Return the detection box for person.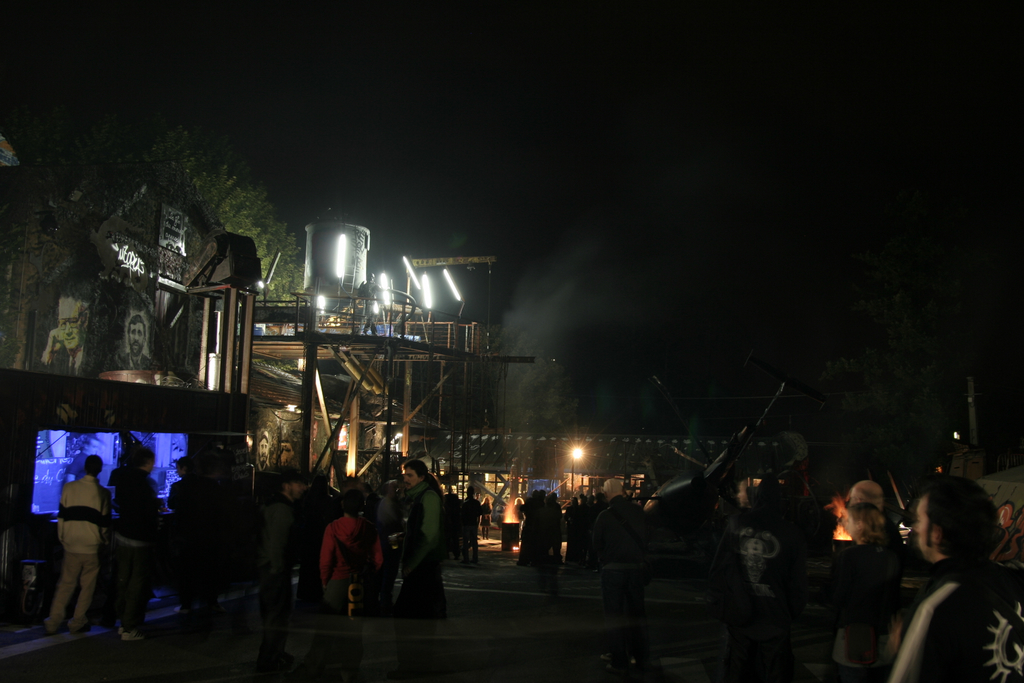
830,501,895,681.
